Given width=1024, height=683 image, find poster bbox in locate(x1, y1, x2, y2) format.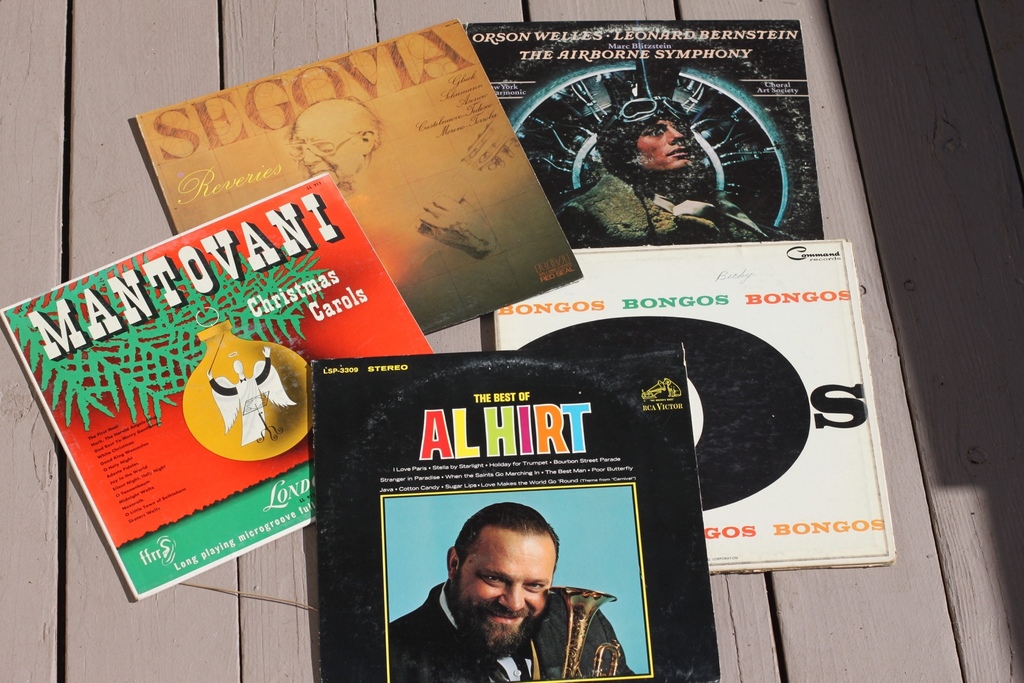
locate(134, 13, 586, 269).
